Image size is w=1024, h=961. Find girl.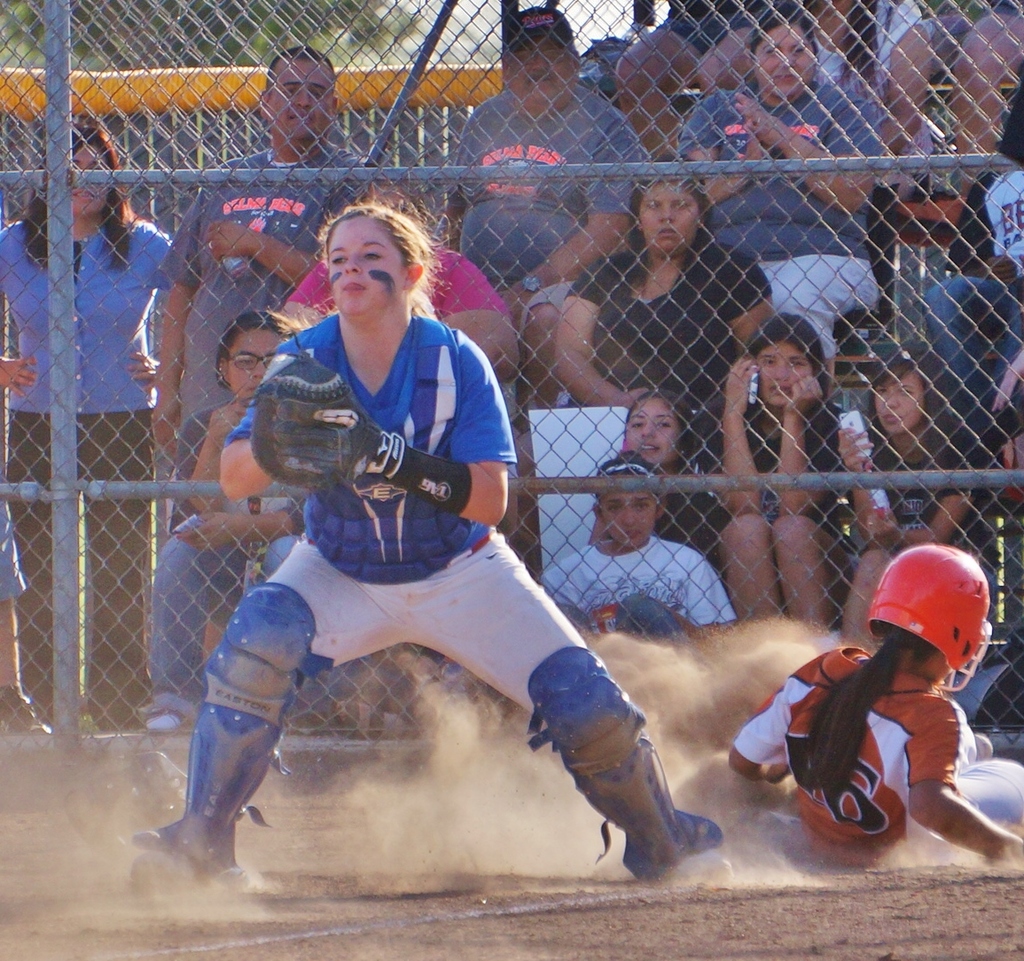
<bbox>127, 188, 733, 902</bbox>.
